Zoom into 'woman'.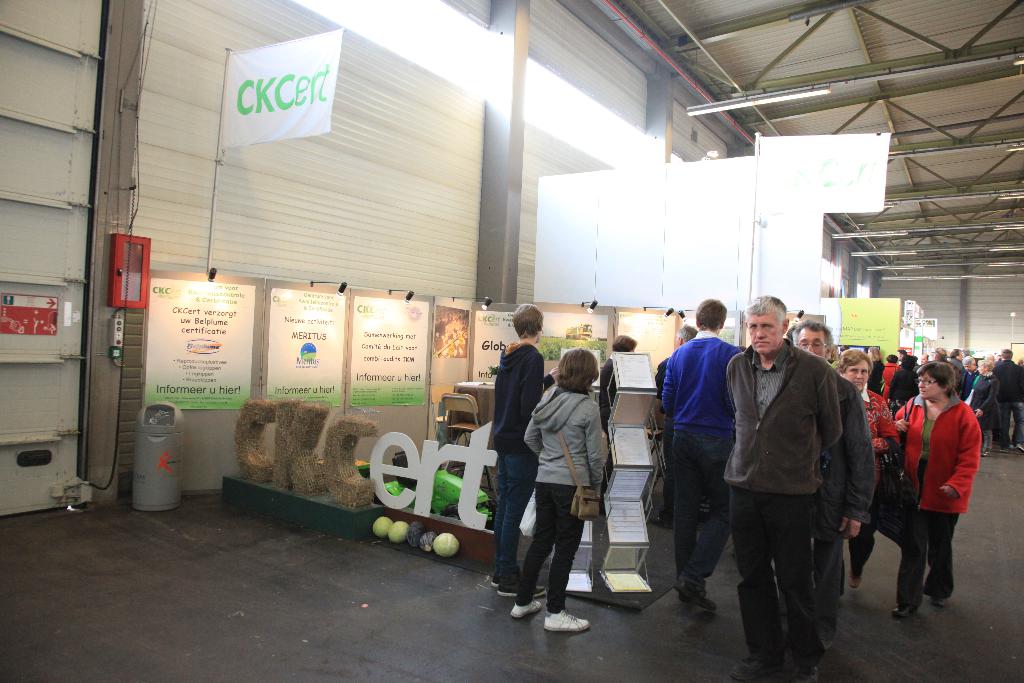
Zoom target: 966 365 1004 458.
